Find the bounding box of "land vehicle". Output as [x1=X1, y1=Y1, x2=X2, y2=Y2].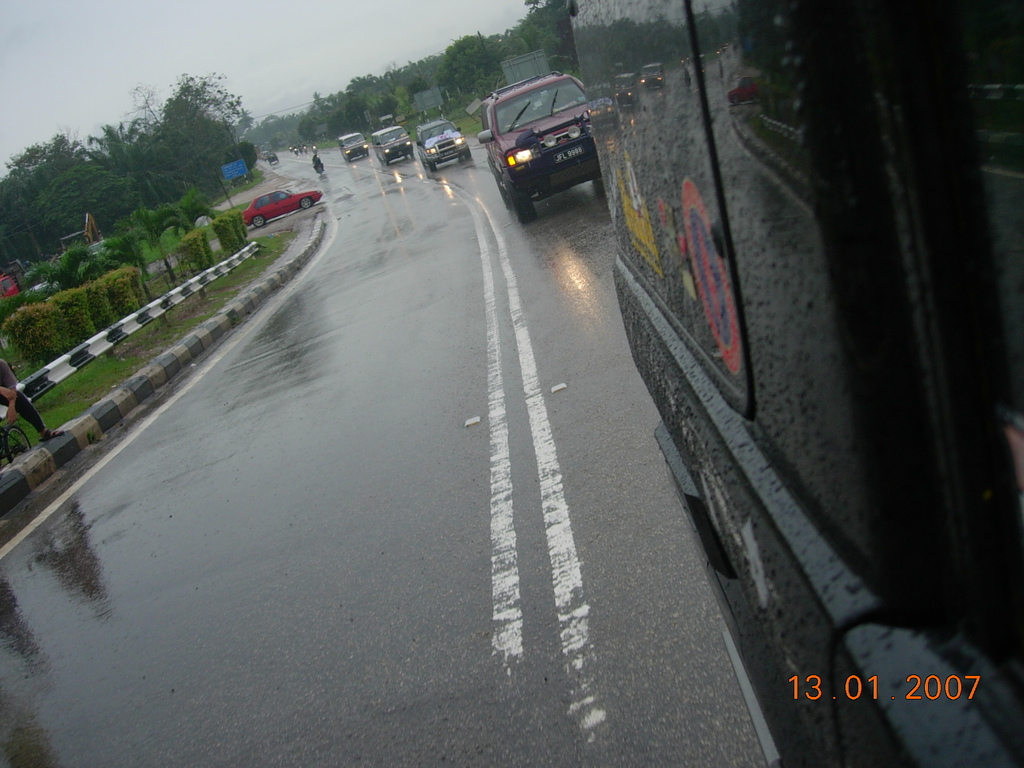
[x1=477, y1=74, x2=608, y2=214].
